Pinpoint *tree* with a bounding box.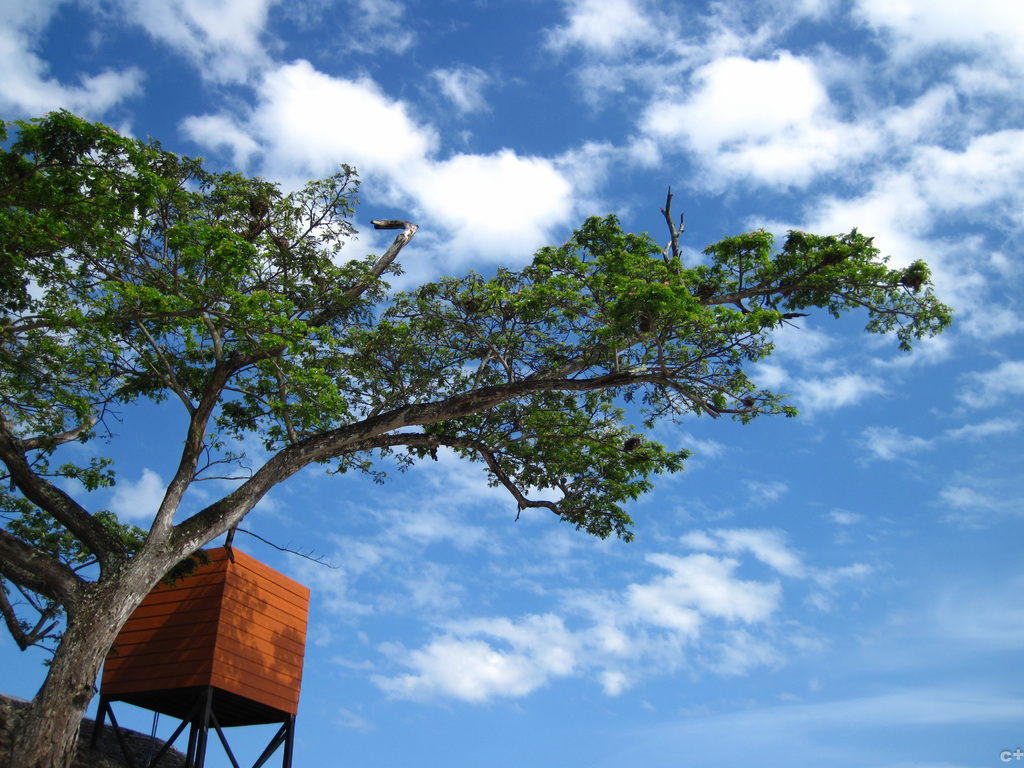
[0, 116, 943, 767].
